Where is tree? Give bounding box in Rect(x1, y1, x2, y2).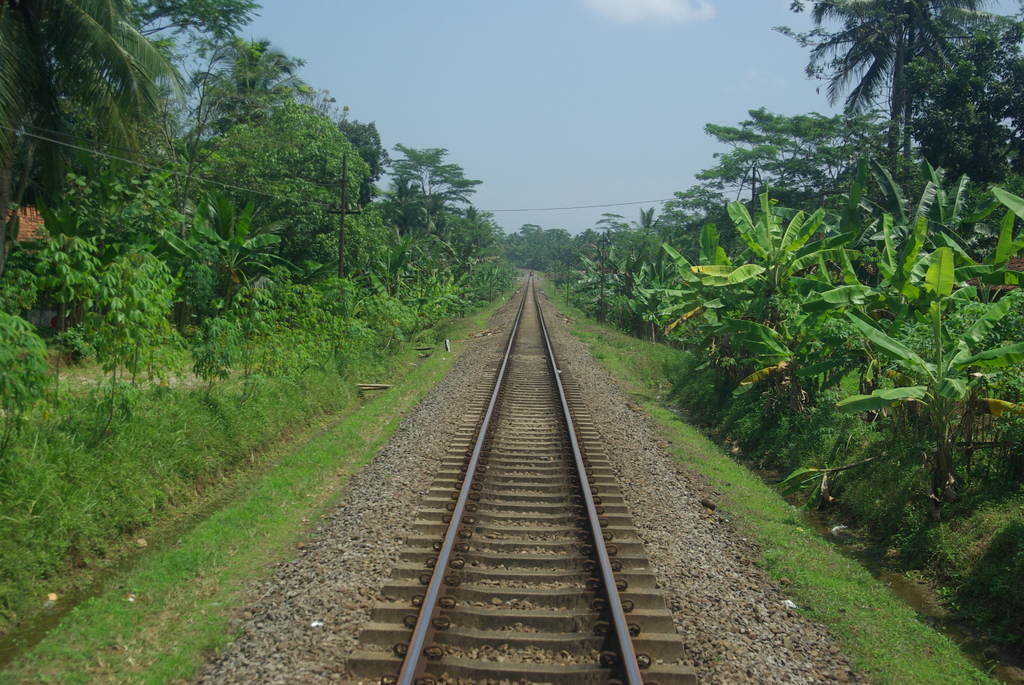
Rect(655, 233, 719, 344).
